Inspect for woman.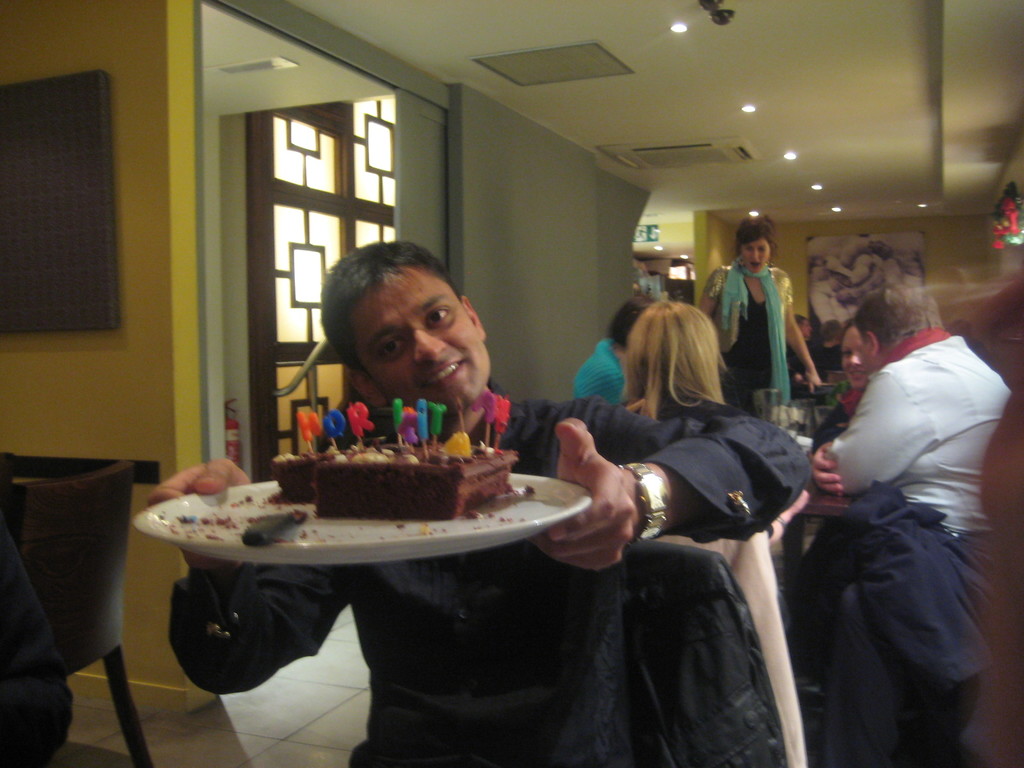
Inspection: BBox(697, 211, 826, 420).
